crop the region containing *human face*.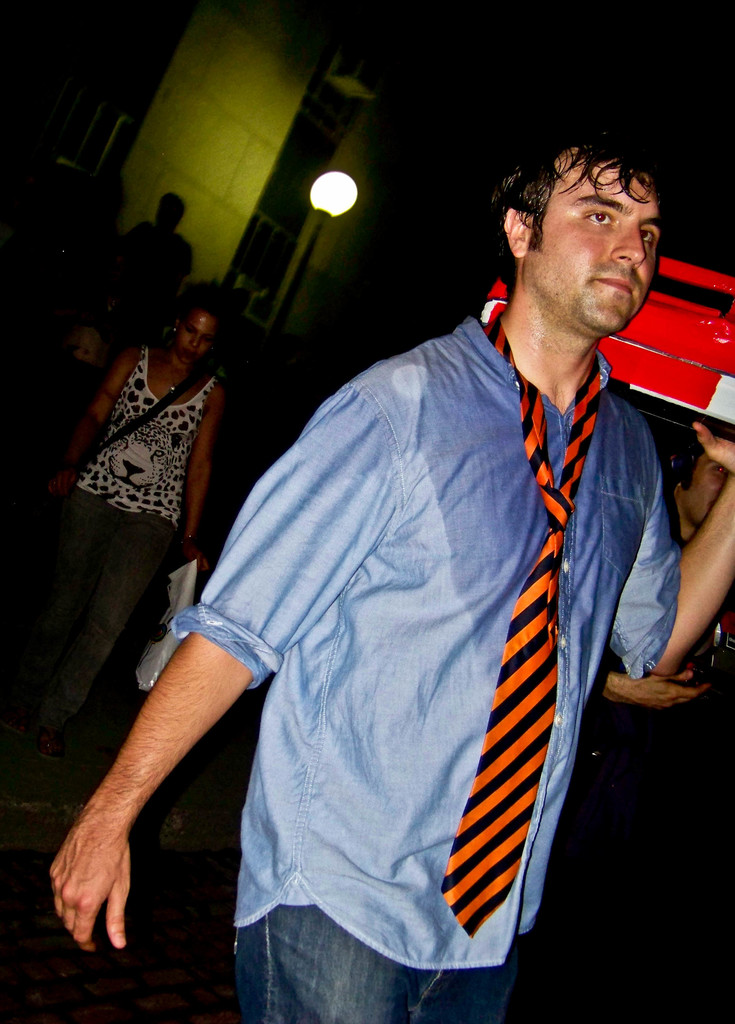
Crop region: 528,151,661,335.
